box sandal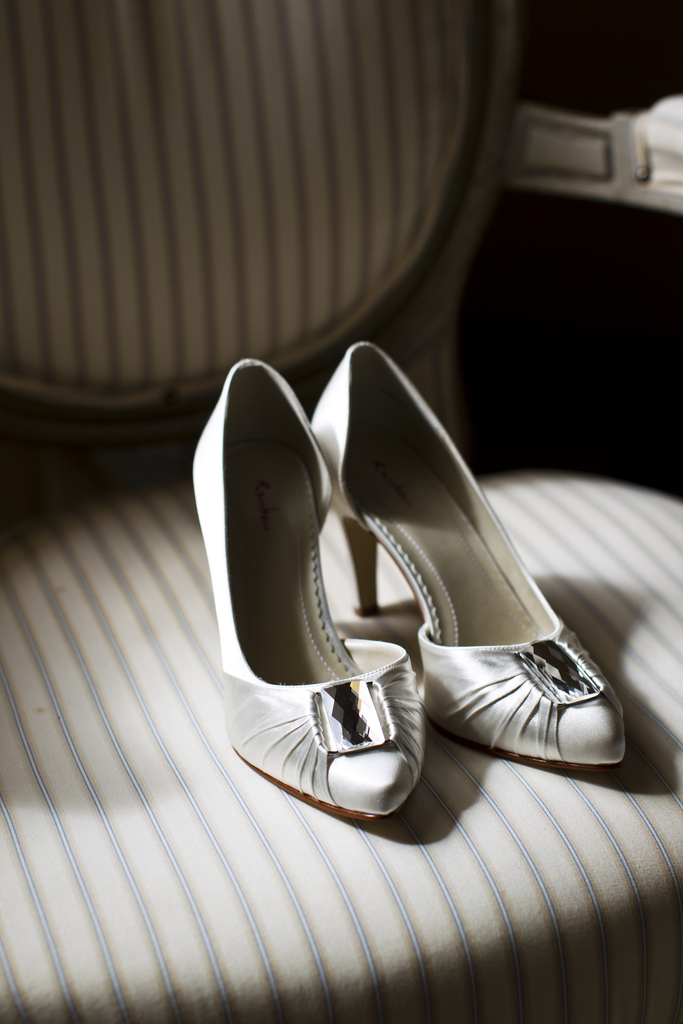
[left=190, top=333, right=624, bottom=846]
